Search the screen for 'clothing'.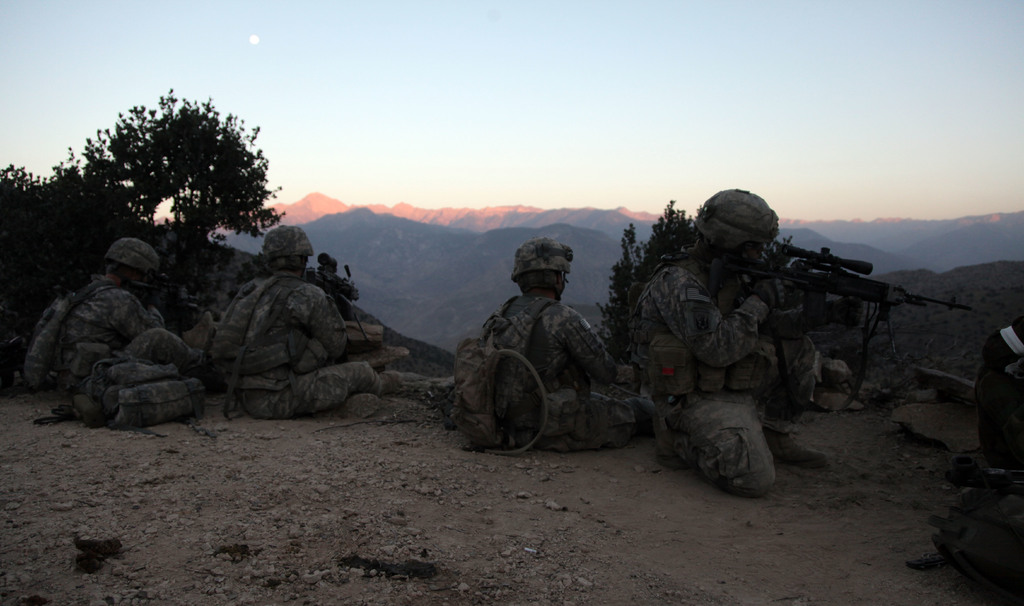
Found at x1=241 y1=270 x2=383 y2=413.
